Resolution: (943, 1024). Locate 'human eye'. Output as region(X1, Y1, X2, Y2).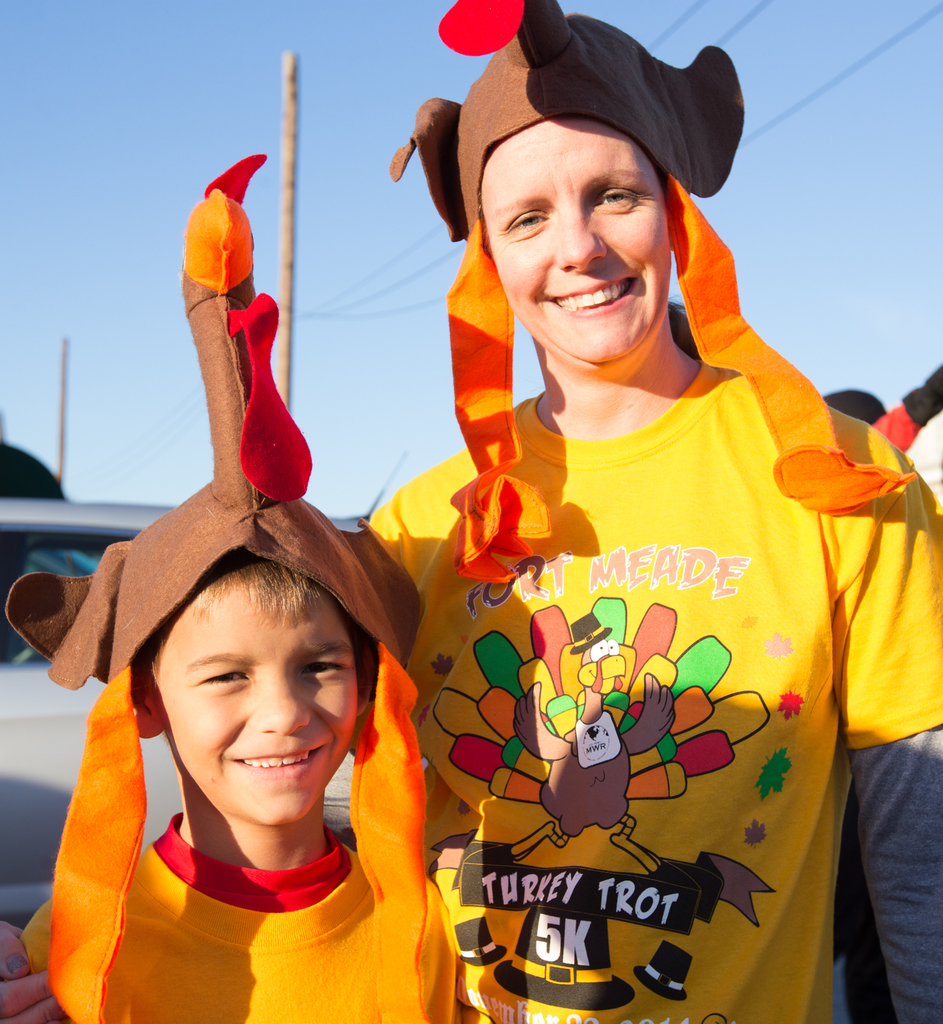
region(593, 185, 637, 209).
